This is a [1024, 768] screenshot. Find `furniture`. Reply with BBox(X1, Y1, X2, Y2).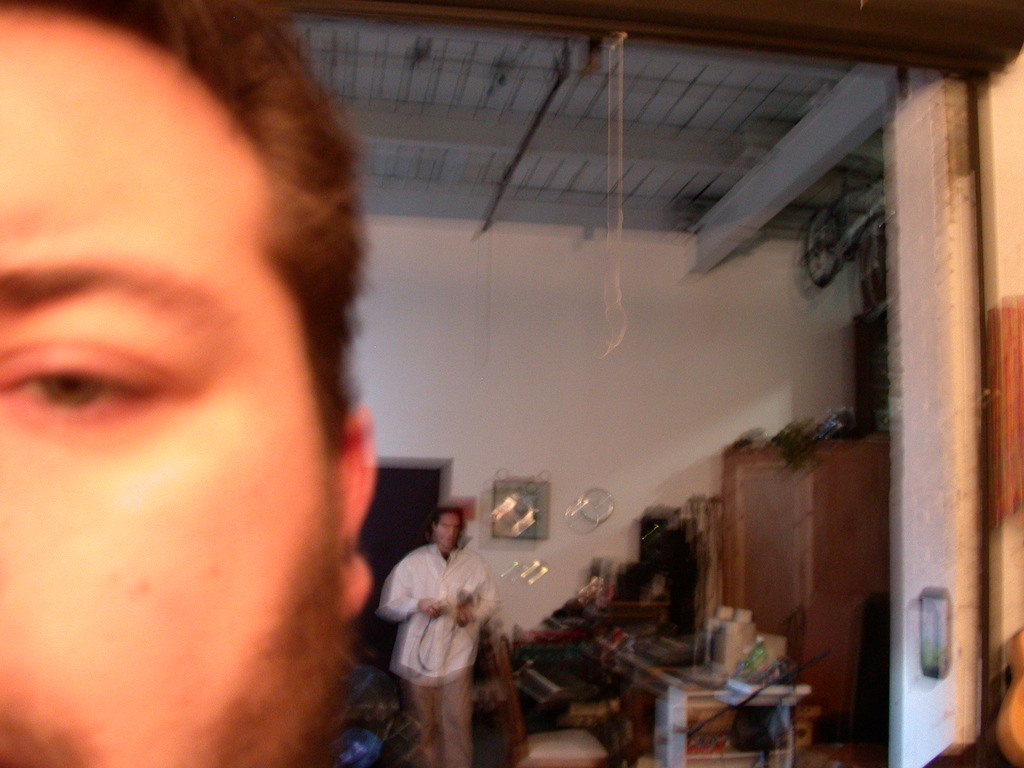
BBox(600, 625, 815, 767).
